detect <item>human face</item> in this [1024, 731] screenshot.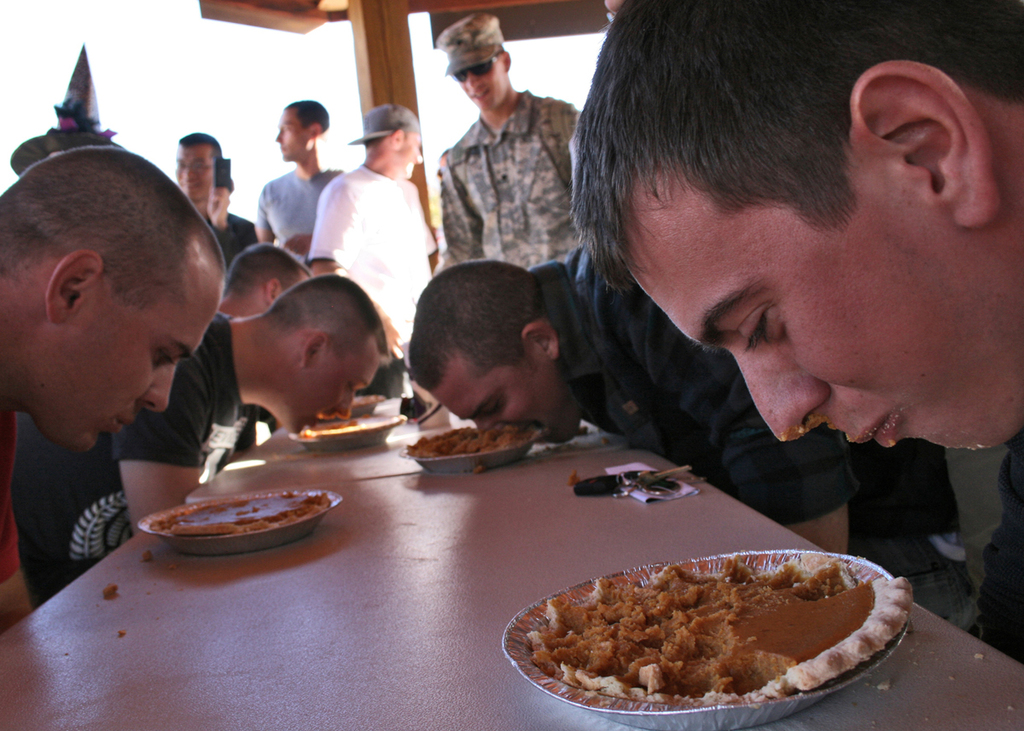
Detection: <region>276, 107, 311, 160</region>.
